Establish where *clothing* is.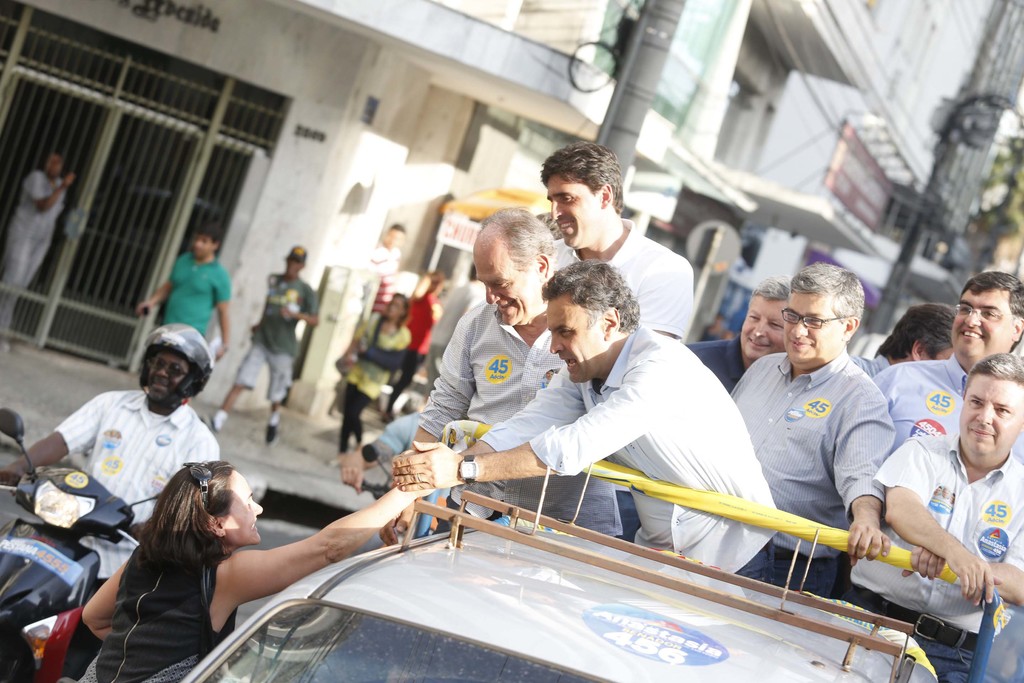
Established at 669:338:749:393.
